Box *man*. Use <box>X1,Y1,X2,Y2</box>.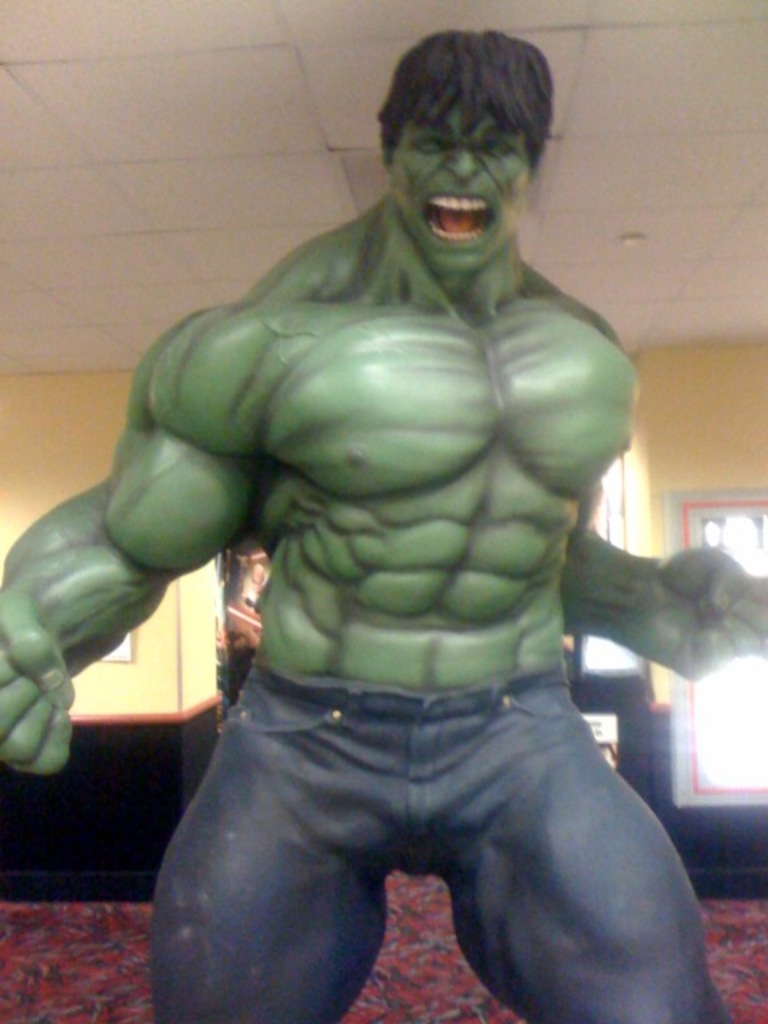
<box>0,27,766,1022</box>.
